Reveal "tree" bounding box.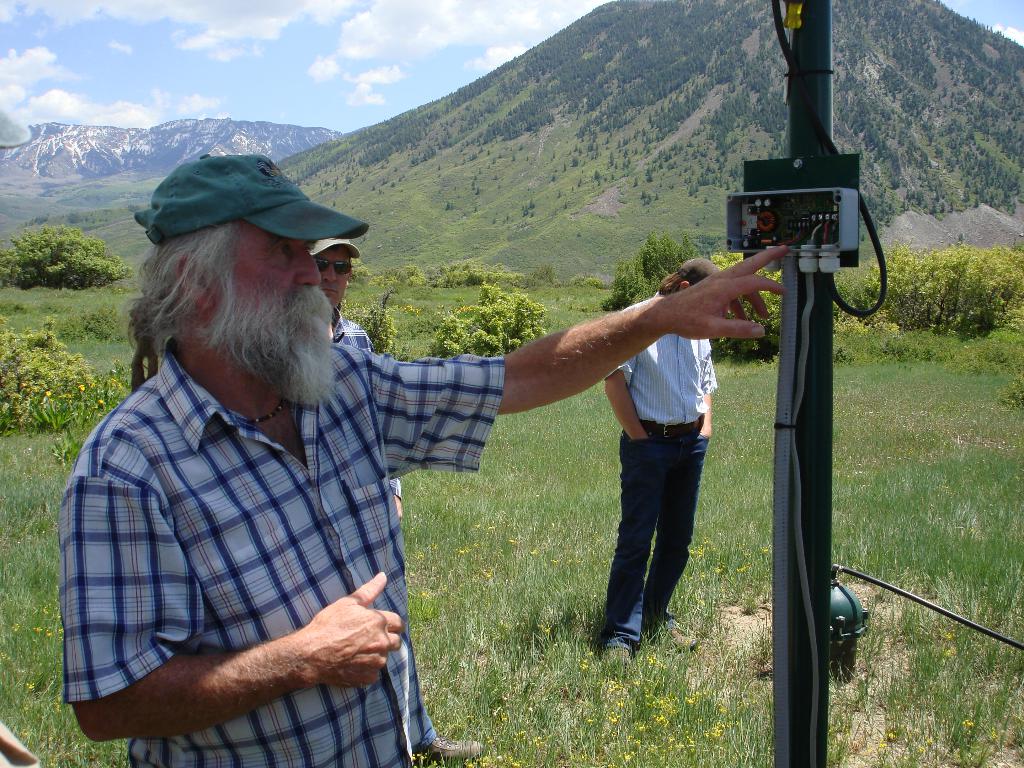
Revealed: pyautogui.locateOnScreen(12, 202, 88, 290).
